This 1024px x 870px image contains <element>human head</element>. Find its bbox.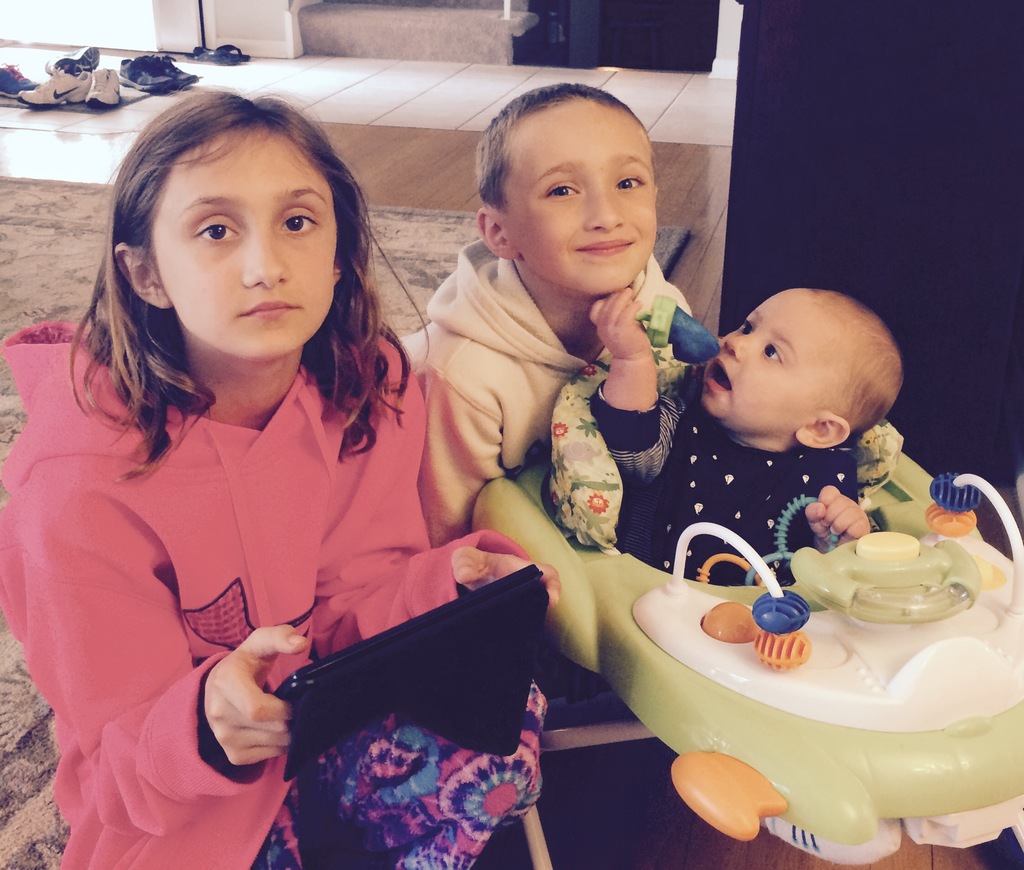
[700,287,902,453].
